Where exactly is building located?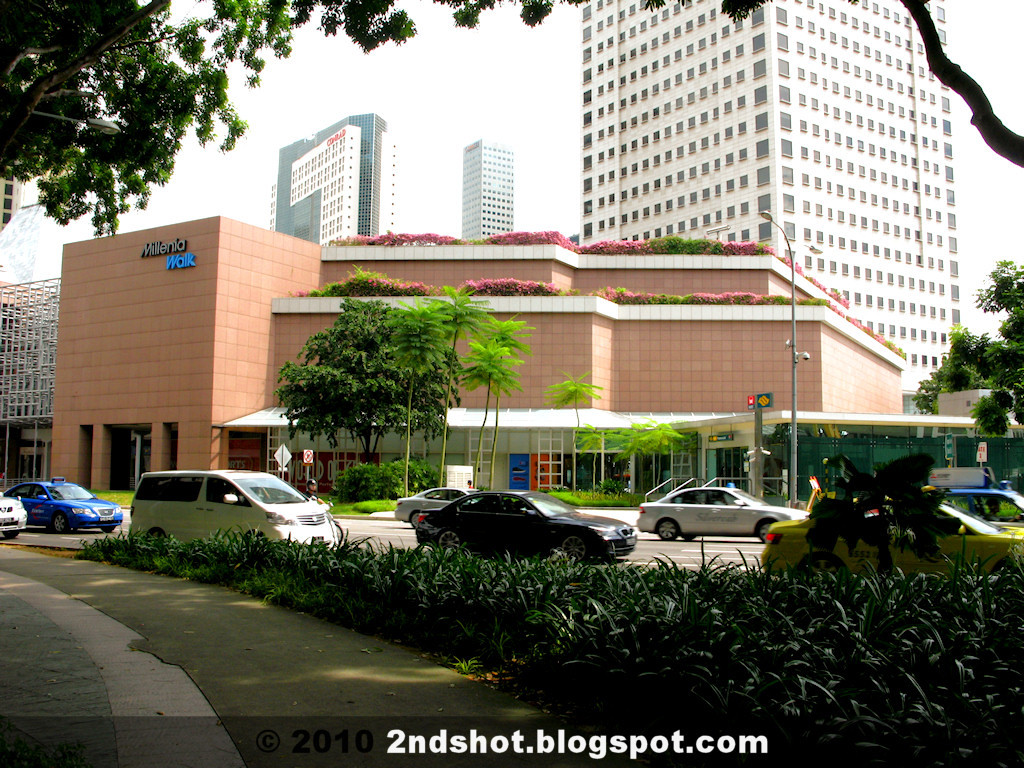
Its bounding box is crop(266, 108, 391, 241).
